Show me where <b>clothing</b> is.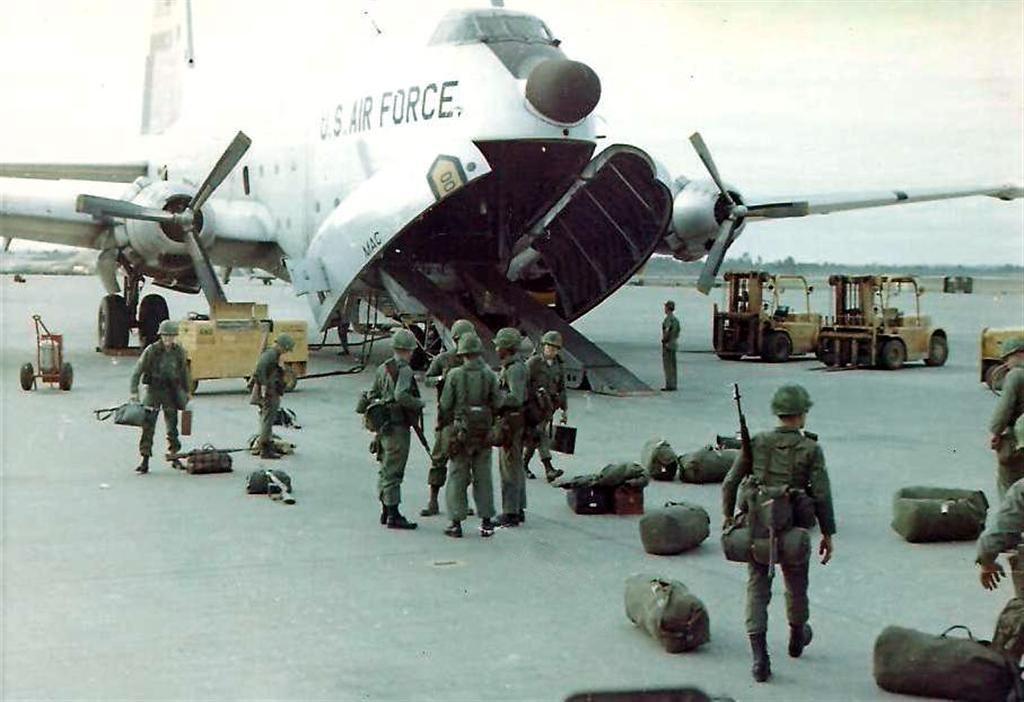
<b>clothing</b> is at bbox=[264, 347, 288, 453].
